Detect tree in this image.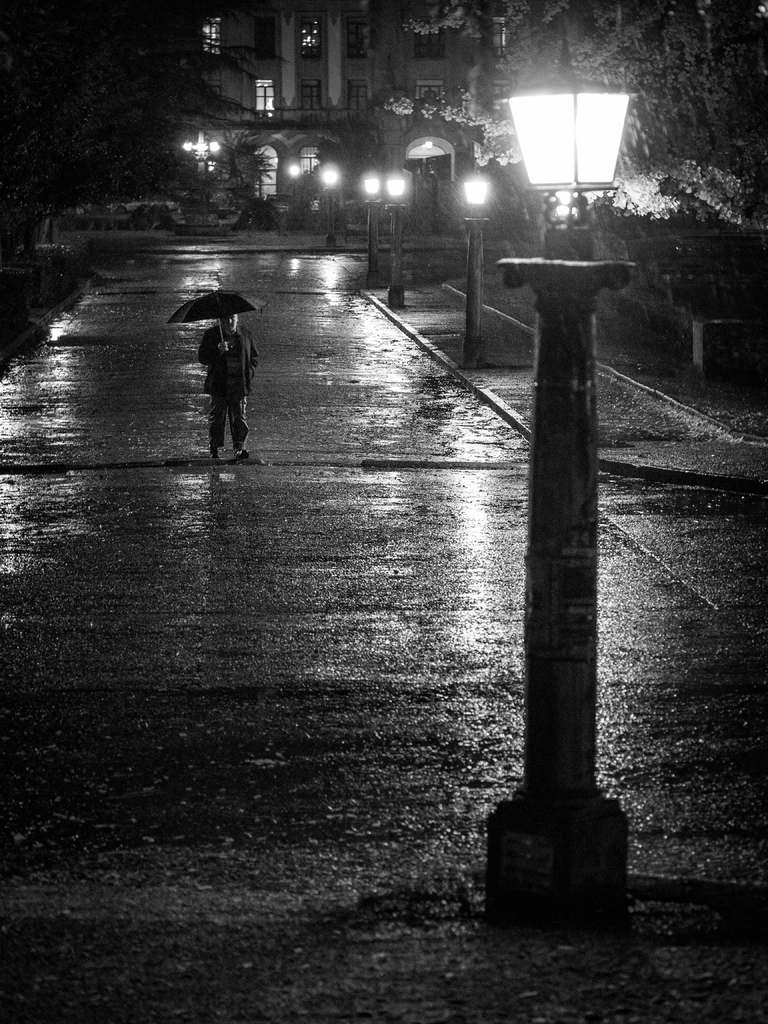
Detection: pyautogui.locateOnScreen(622, 0, 767, 365).
